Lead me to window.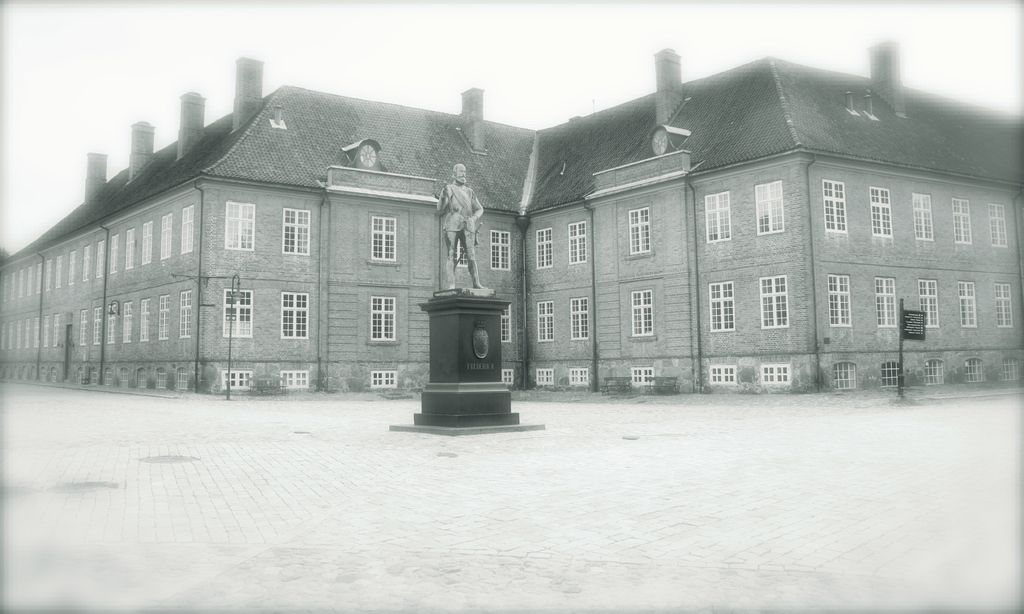
Lead to (993,282,1012,327).
